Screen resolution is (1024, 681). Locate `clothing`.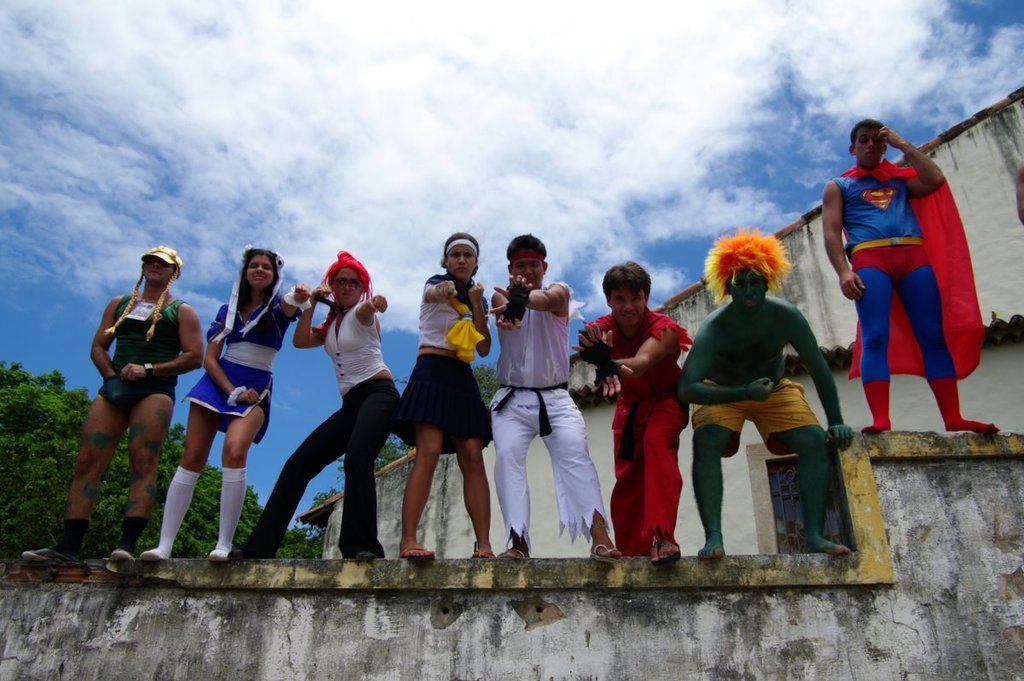
[left=503, top=282, right=576, bottom=387].
